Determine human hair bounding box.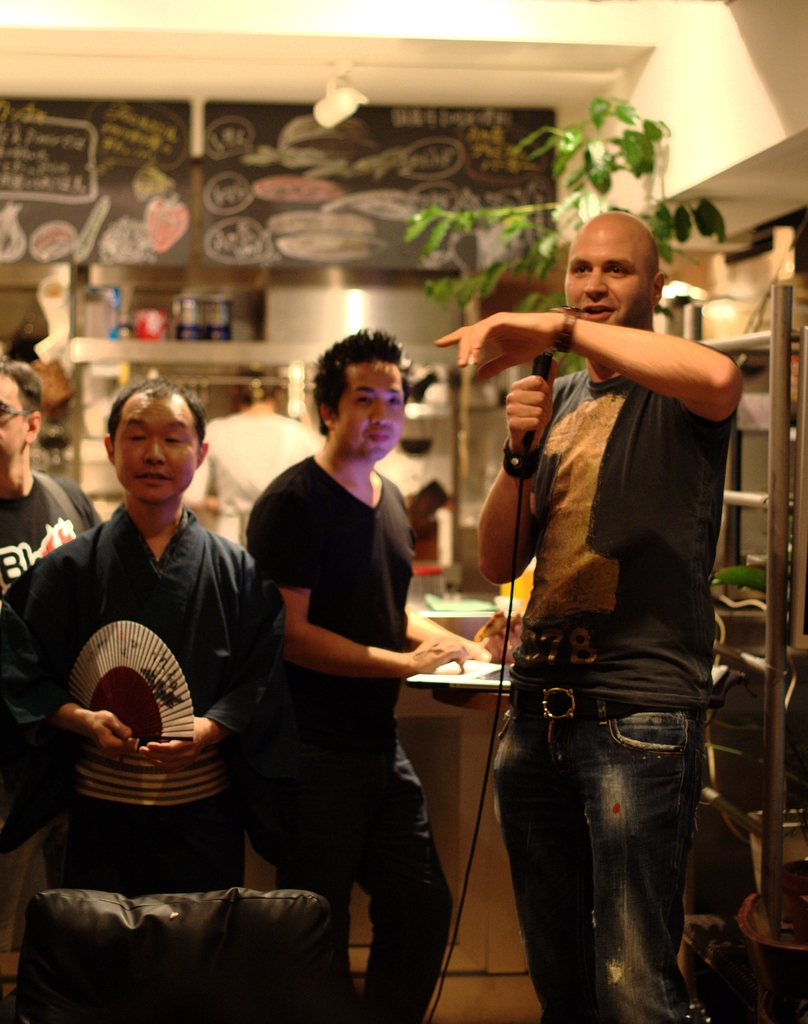
Determined: (x1=106, y1=375, x2=214, y2=490).
